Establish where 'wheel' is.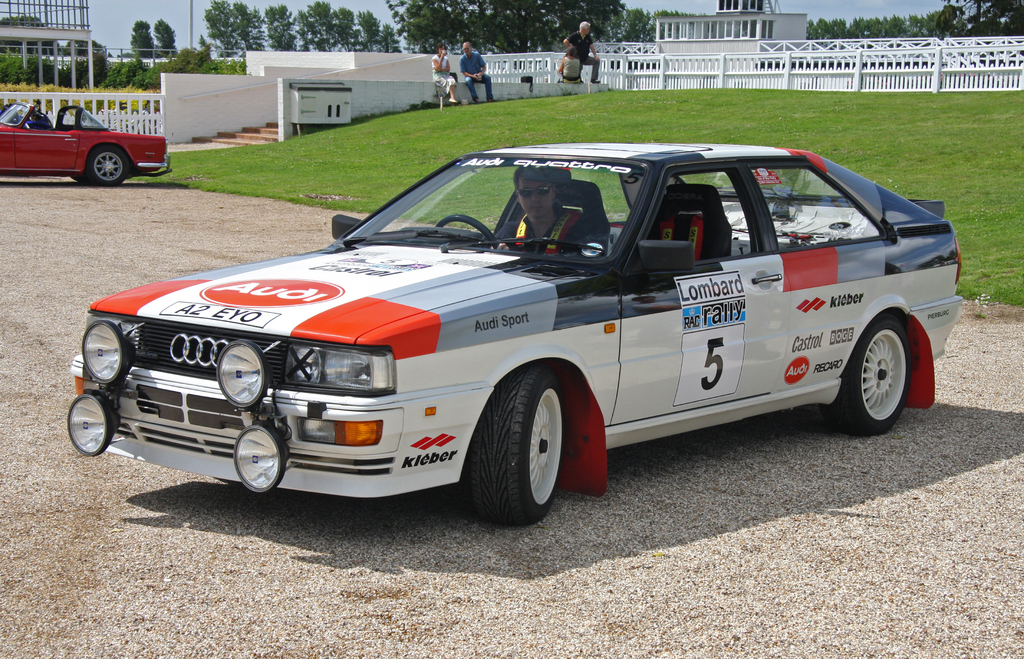
Established at 88, 140, 125, 186.
